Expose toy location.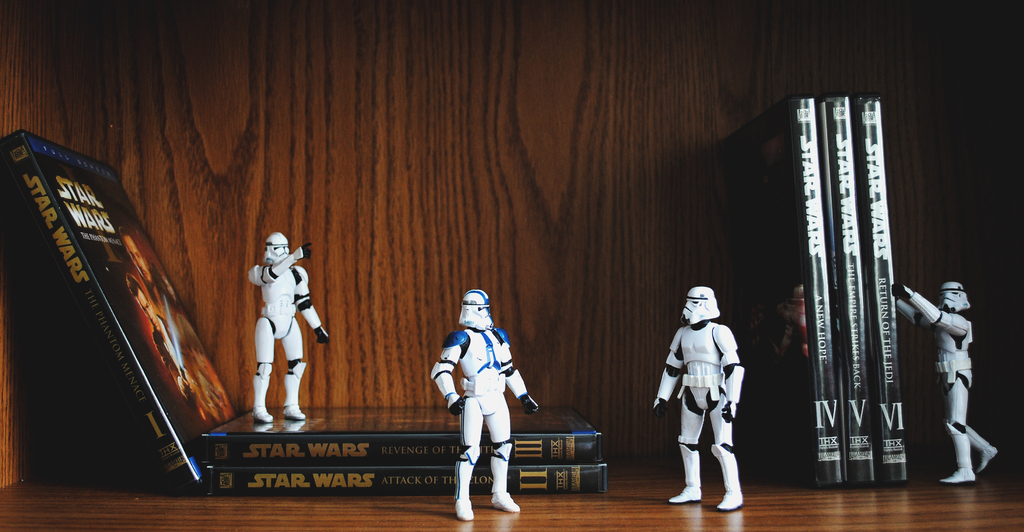
Exposed at <box>888,280,996,487</box>.
